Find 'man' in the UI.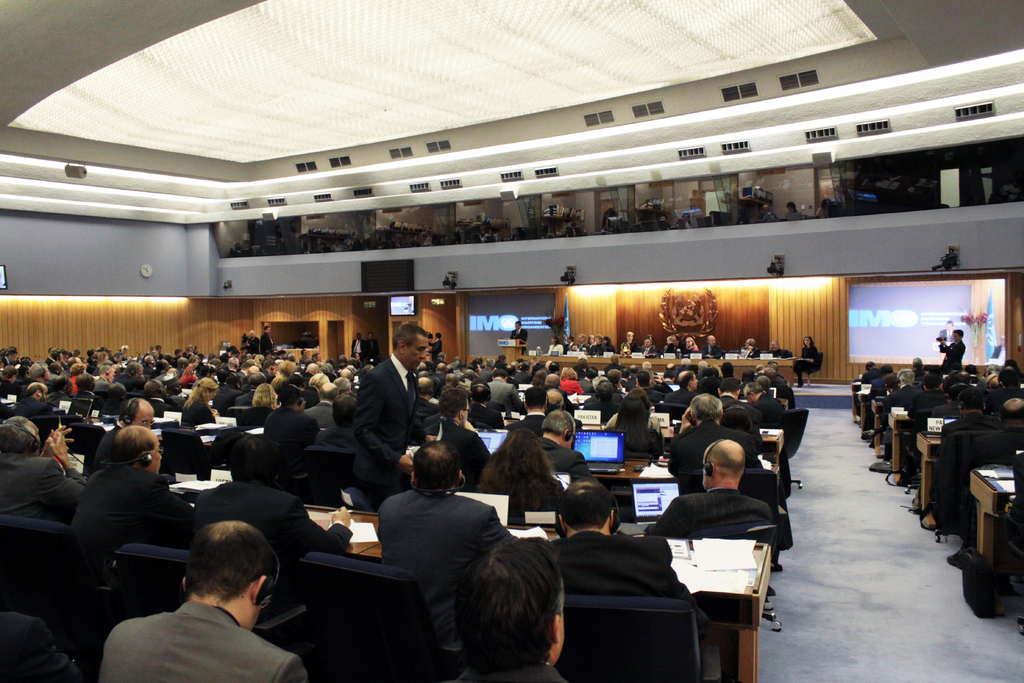
UI element at Rect(760, 202, 778, 221).
